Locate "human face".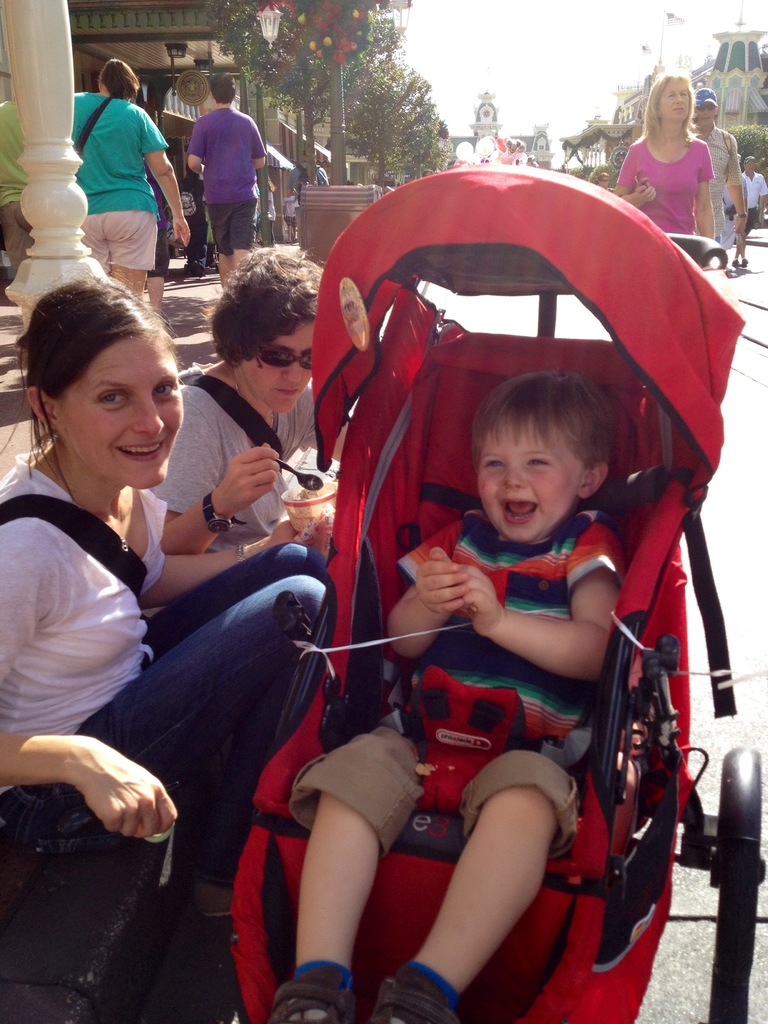
Bounding box: (x1=60, y1=335, x2=177, y2=491).
